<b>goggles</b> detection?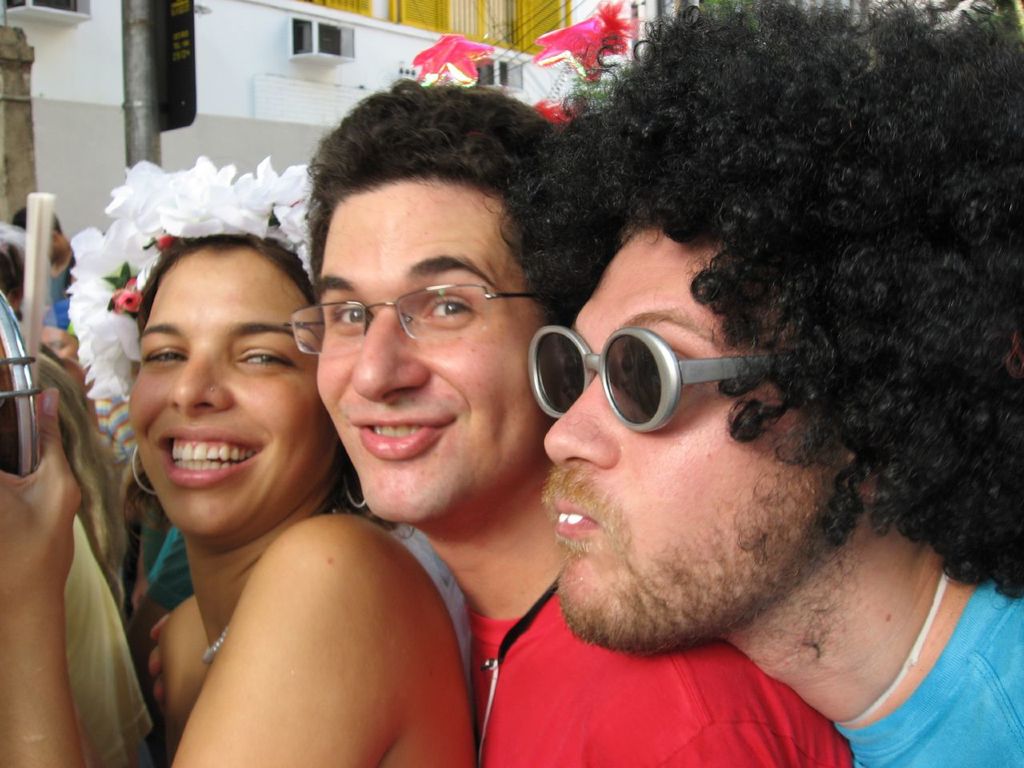
[526, 330, 803, 436]
